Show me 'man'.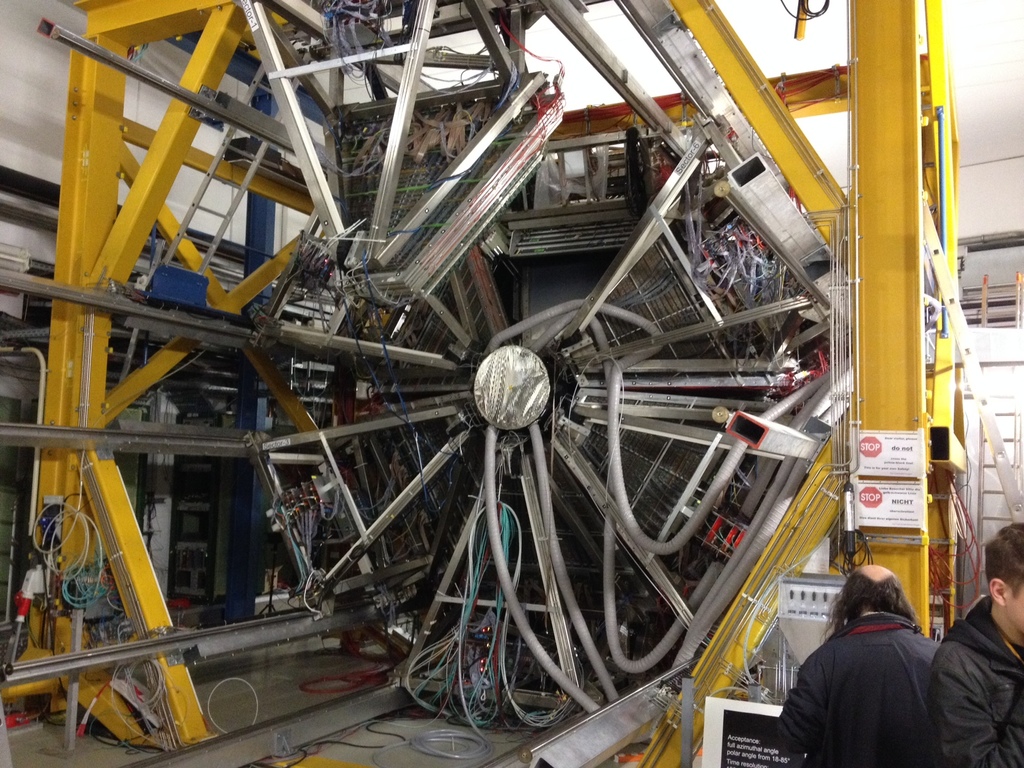
'man' is here: {"left": 772, "top": 552, "right": 999, "bottom": 760}.
